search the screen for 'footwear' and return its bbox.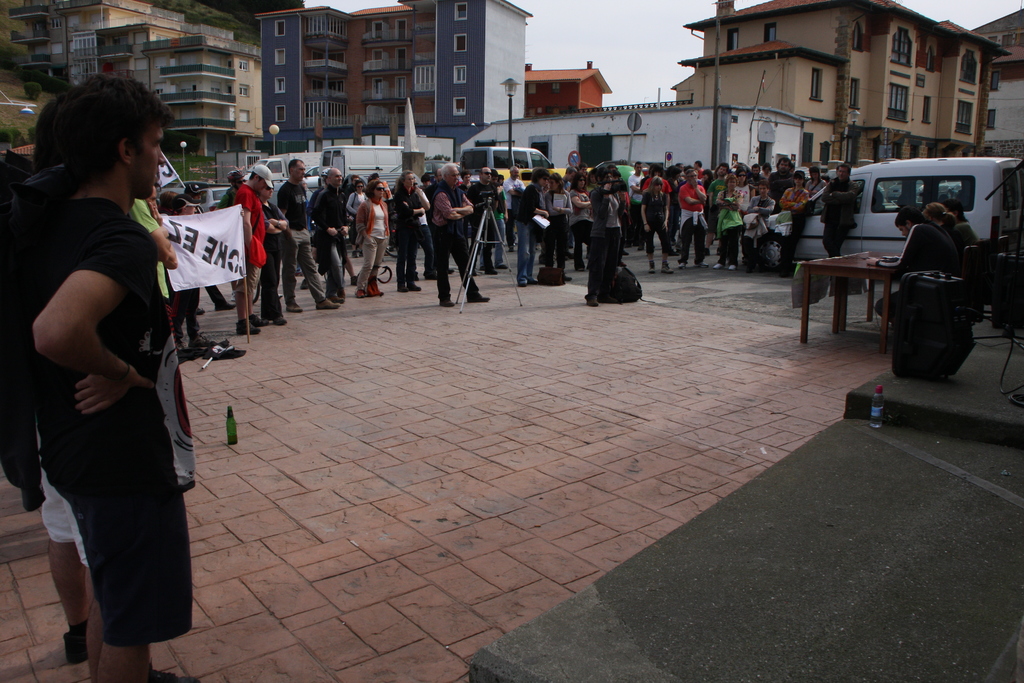
Found: [x1=518, y1=273, x2=531, y2=288].
